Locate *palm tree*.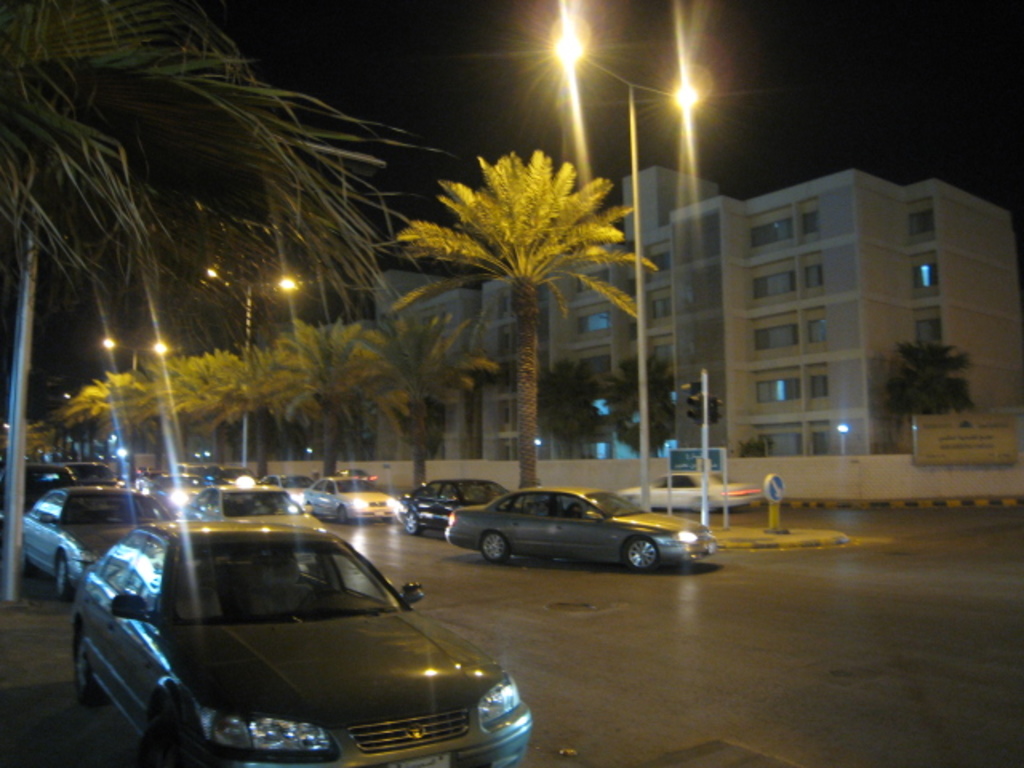
Bounding box: {"left": 600, "top": 344, "right": 690, "bottom": 461}.
